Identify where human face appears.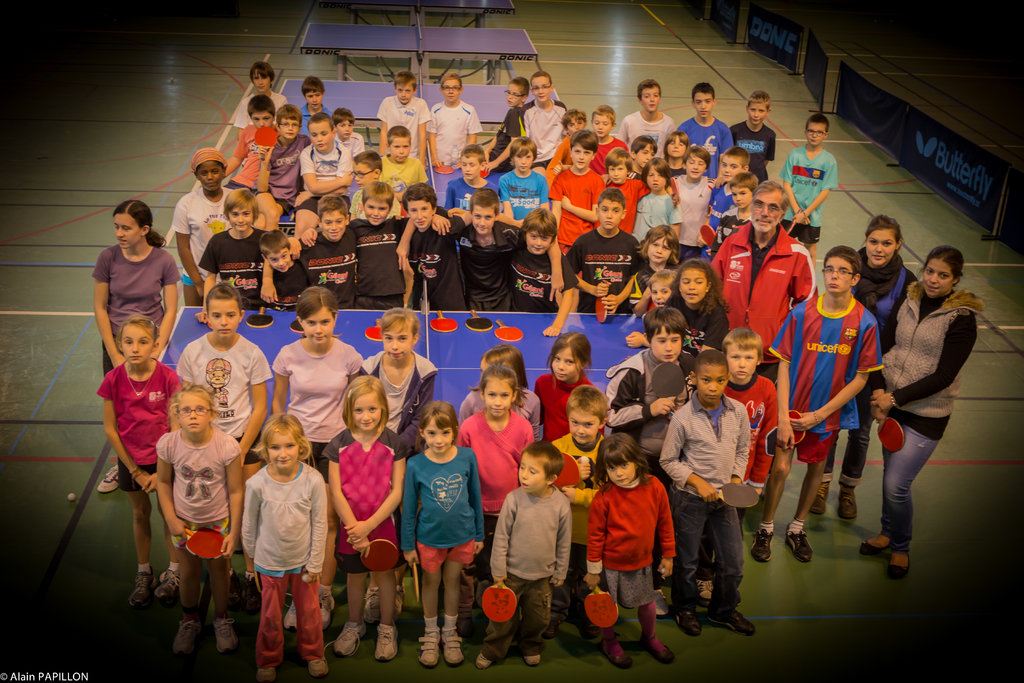
Appears at 507, 144, 538, 175.
